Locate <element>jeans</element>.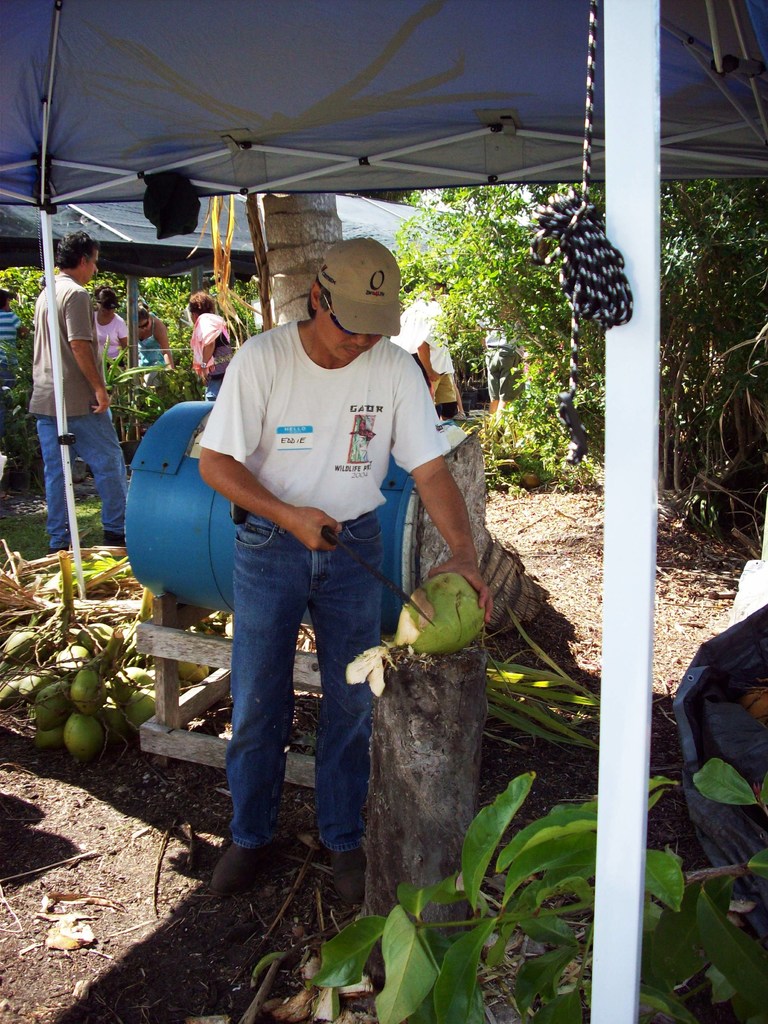
Bounding box: <region>223, 517, 388, 849</region>.
